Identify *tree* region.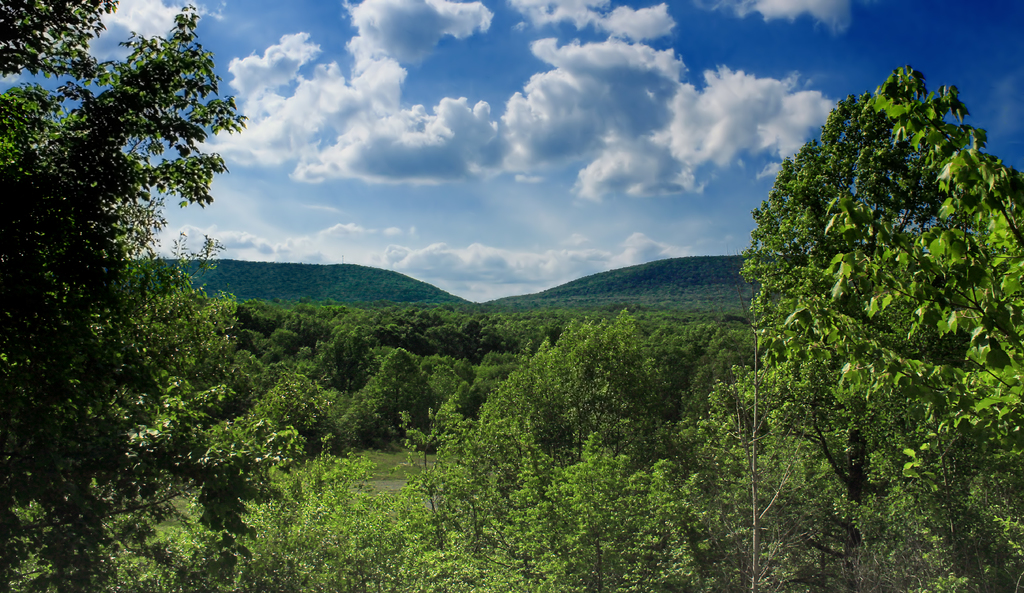
Region: select_region(736, 60, 1023, 592).
